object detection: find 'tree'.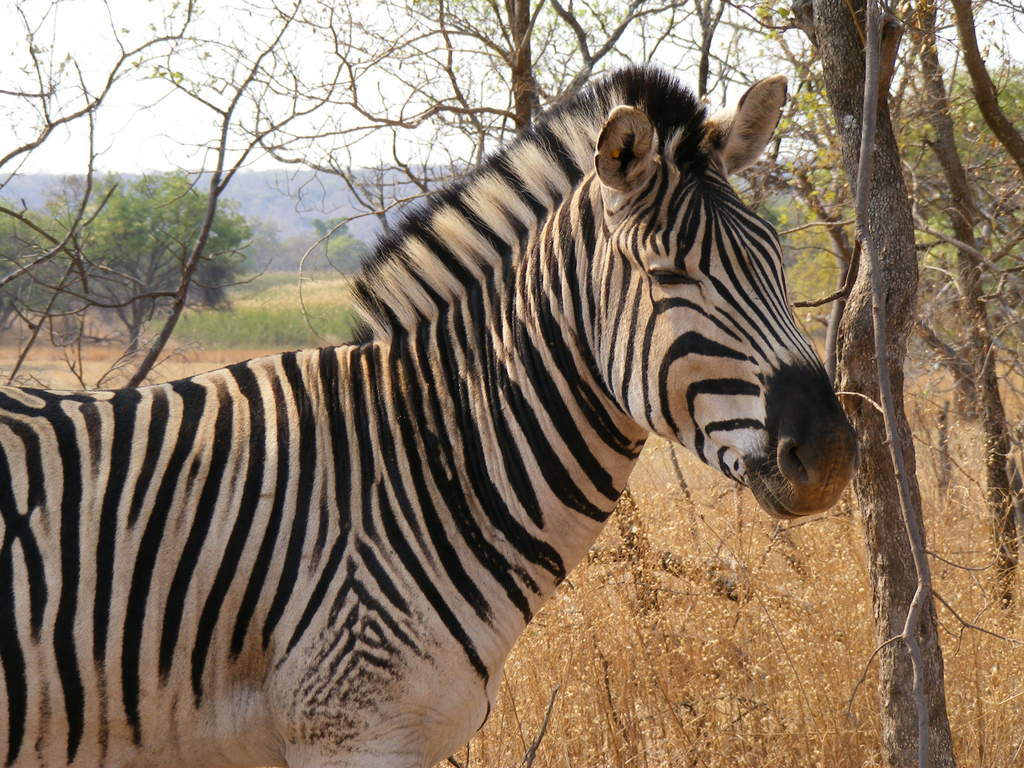
left=0, top=199, right=70, bottom=332.
